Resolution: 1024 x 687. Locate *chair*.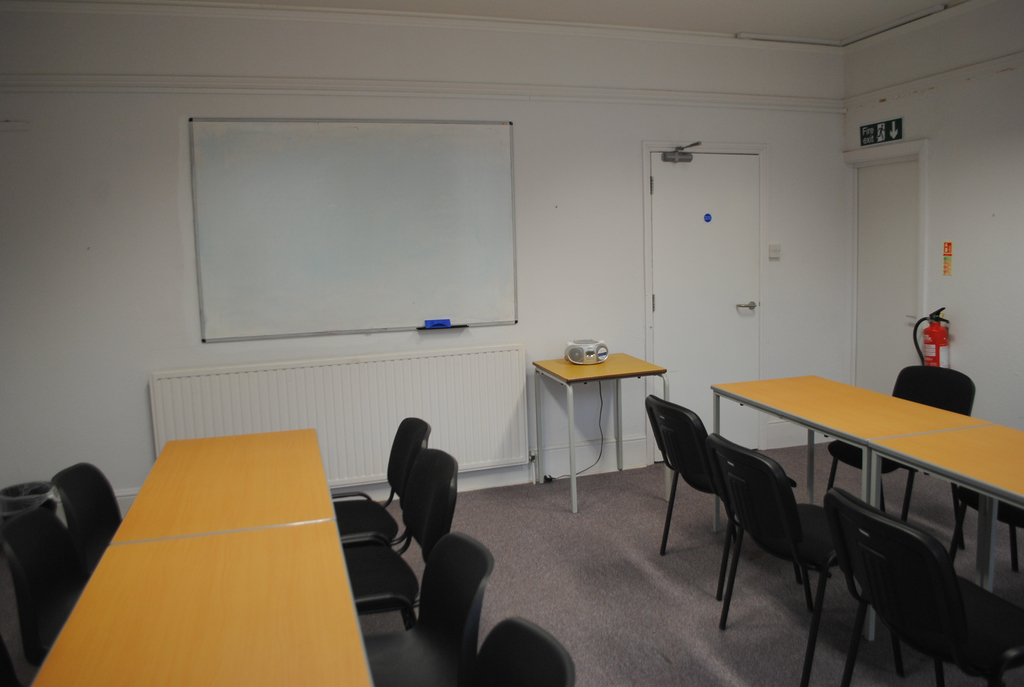
356:535:496:686.
